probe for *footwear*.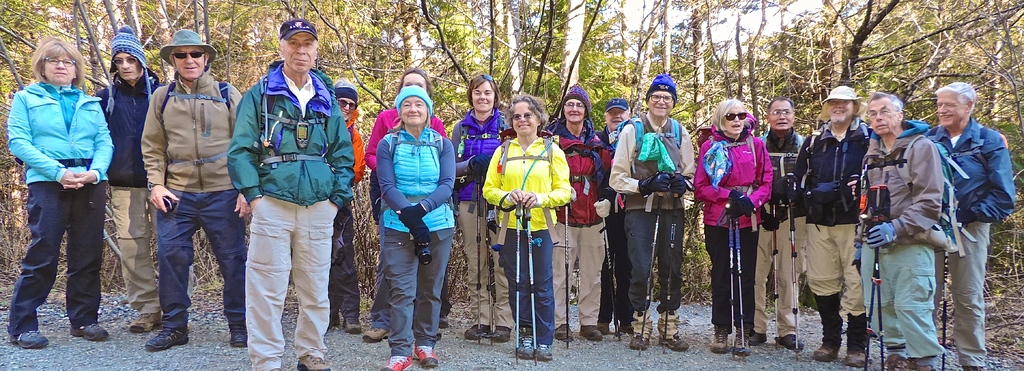
Probe result: 493/323/509/345.
